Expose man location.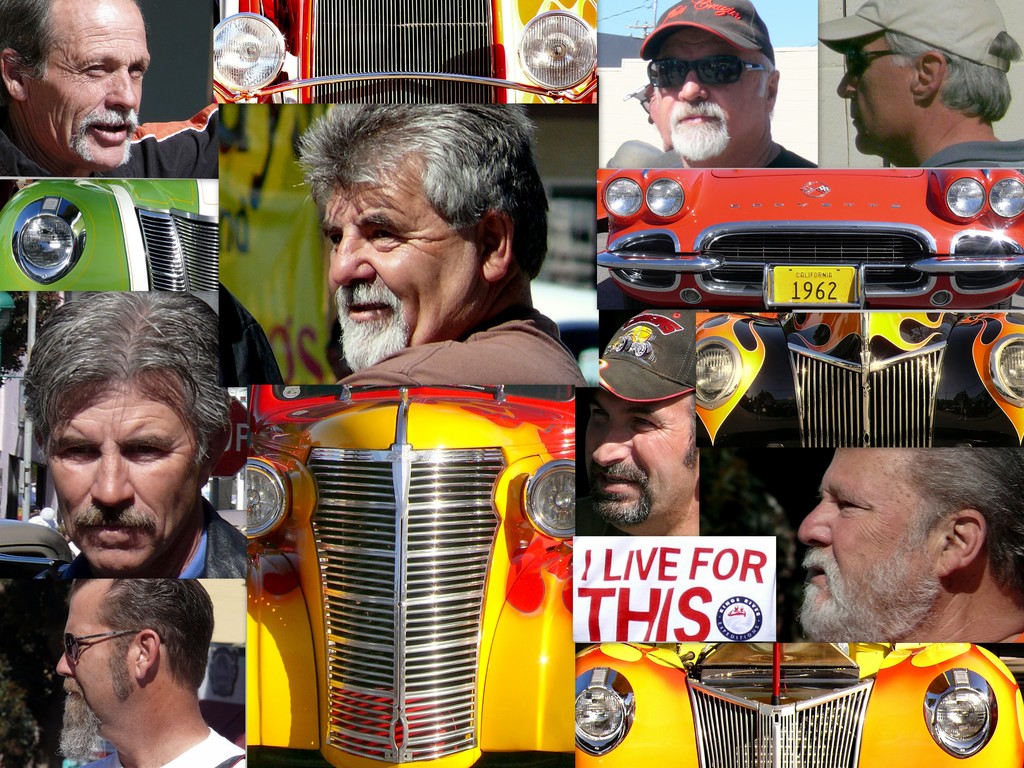
Exposed at left=568, top=305, right=700, bottom=537.
